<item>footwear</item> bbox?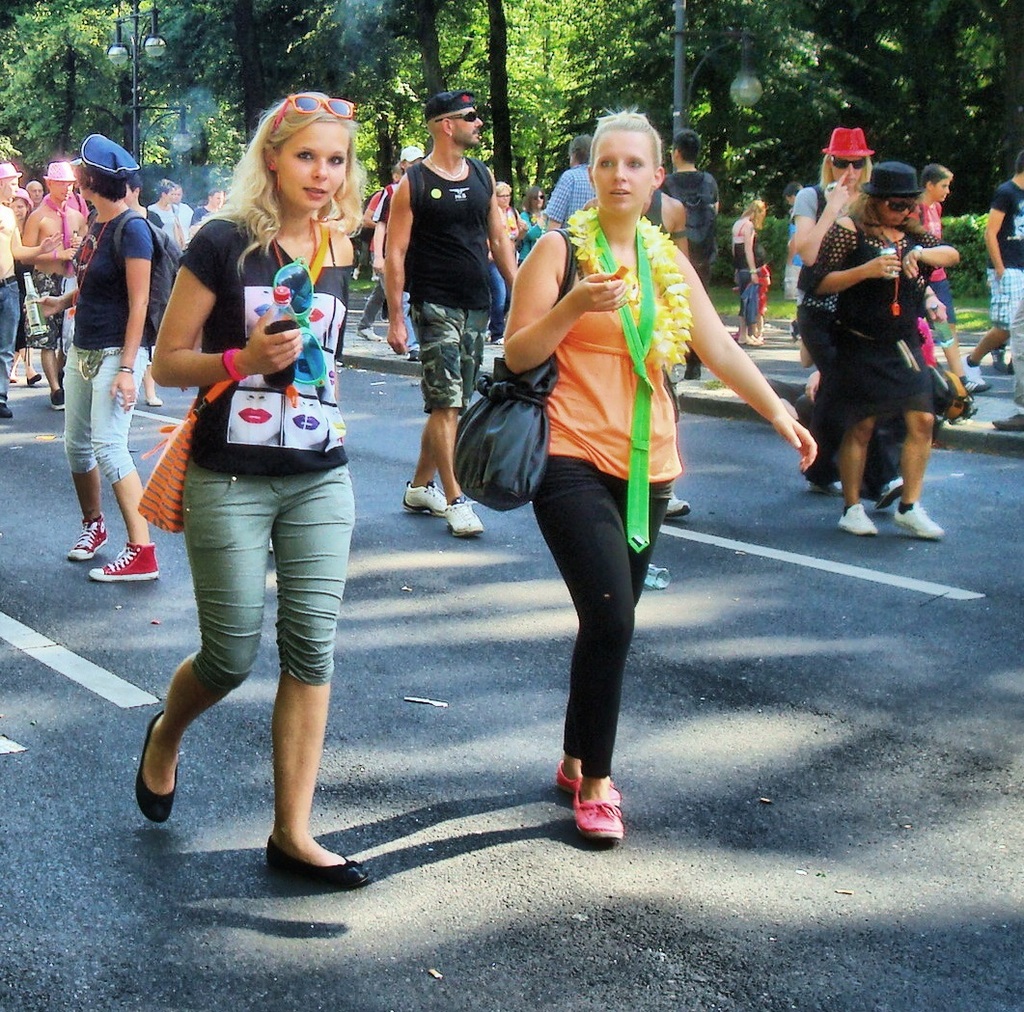
52 388 65 414
